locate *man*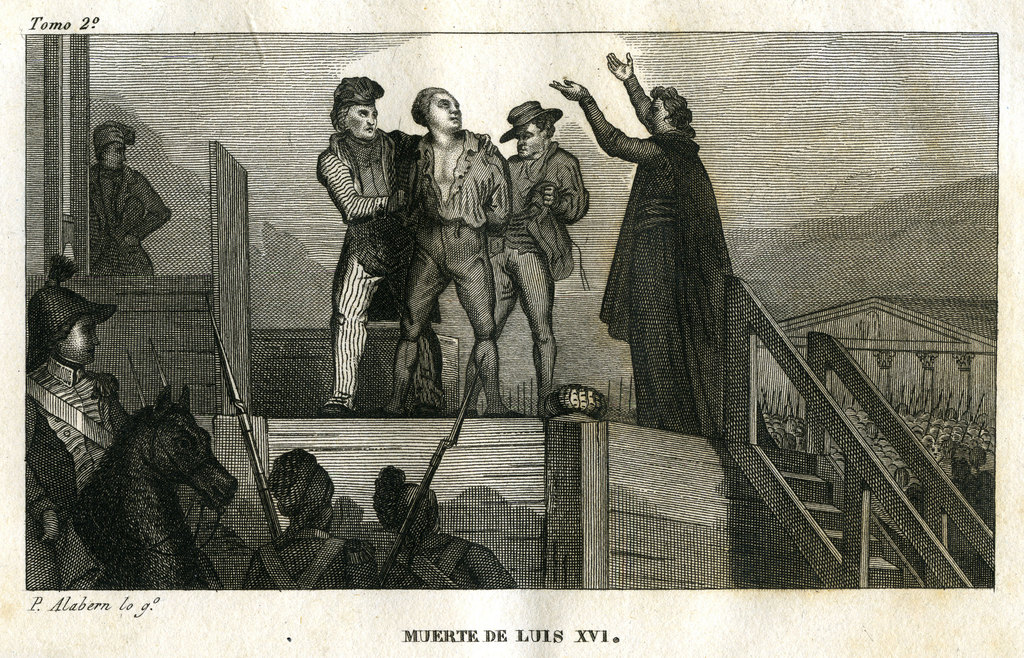
<region>86, 113, 173, 281</region>
